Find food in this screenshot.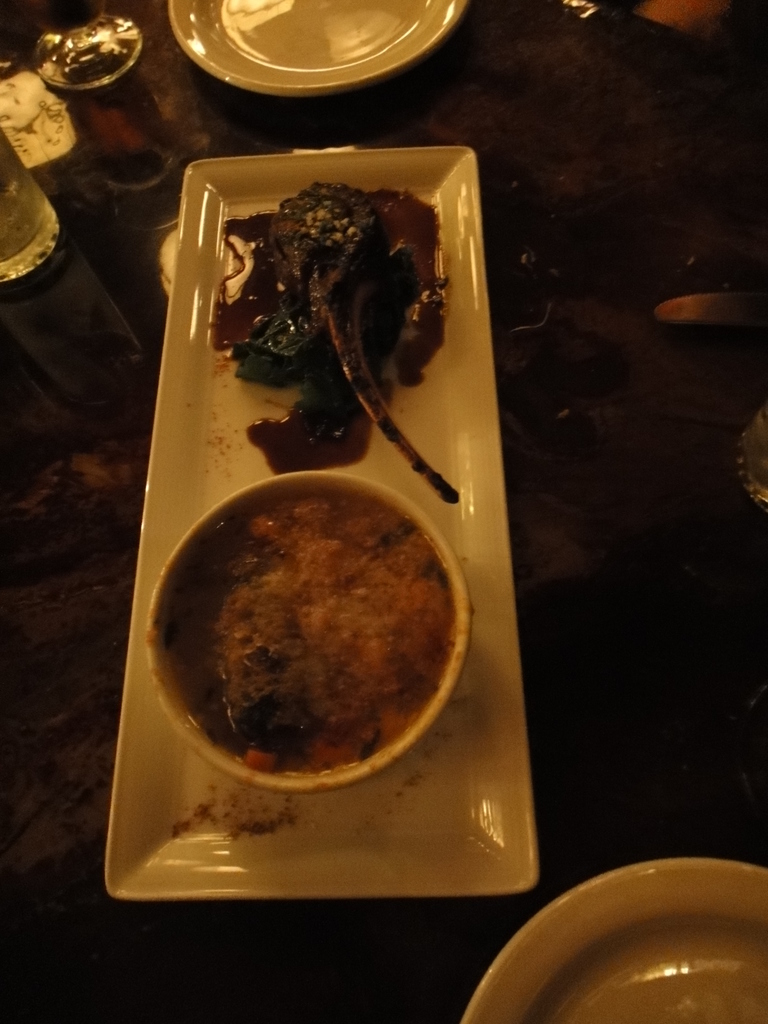
The bounding box for food is box(210, 162, 467, 512).
